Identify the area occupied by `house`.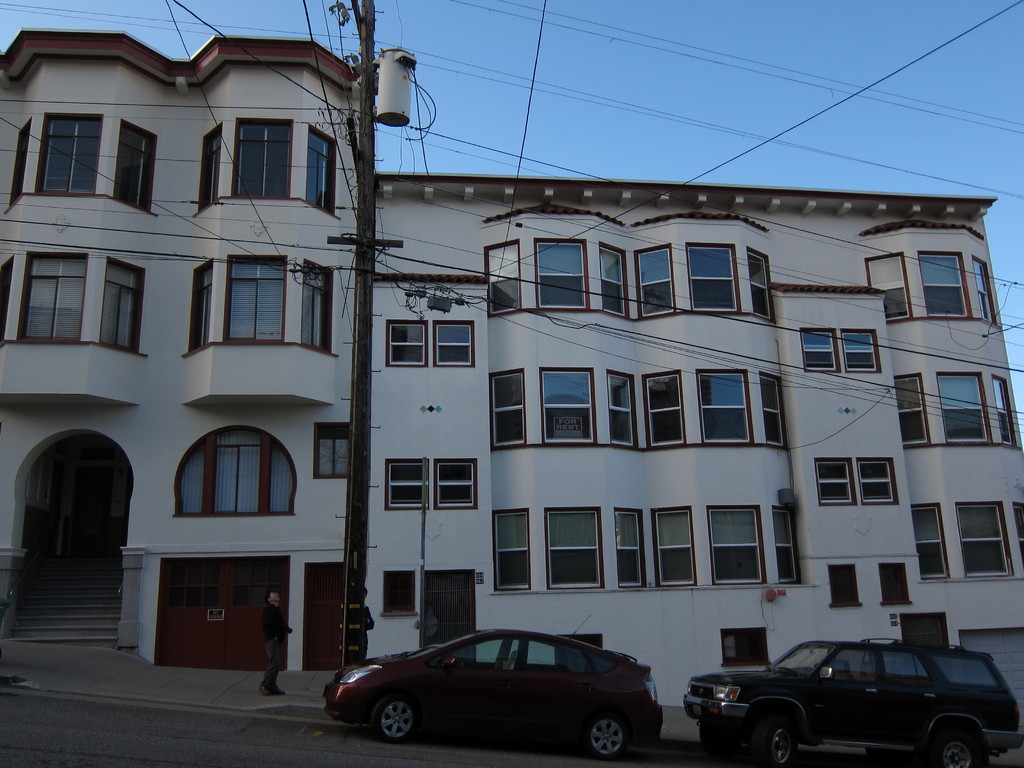
Area: x1=56, y1=52, x2=1023, y2=694.
